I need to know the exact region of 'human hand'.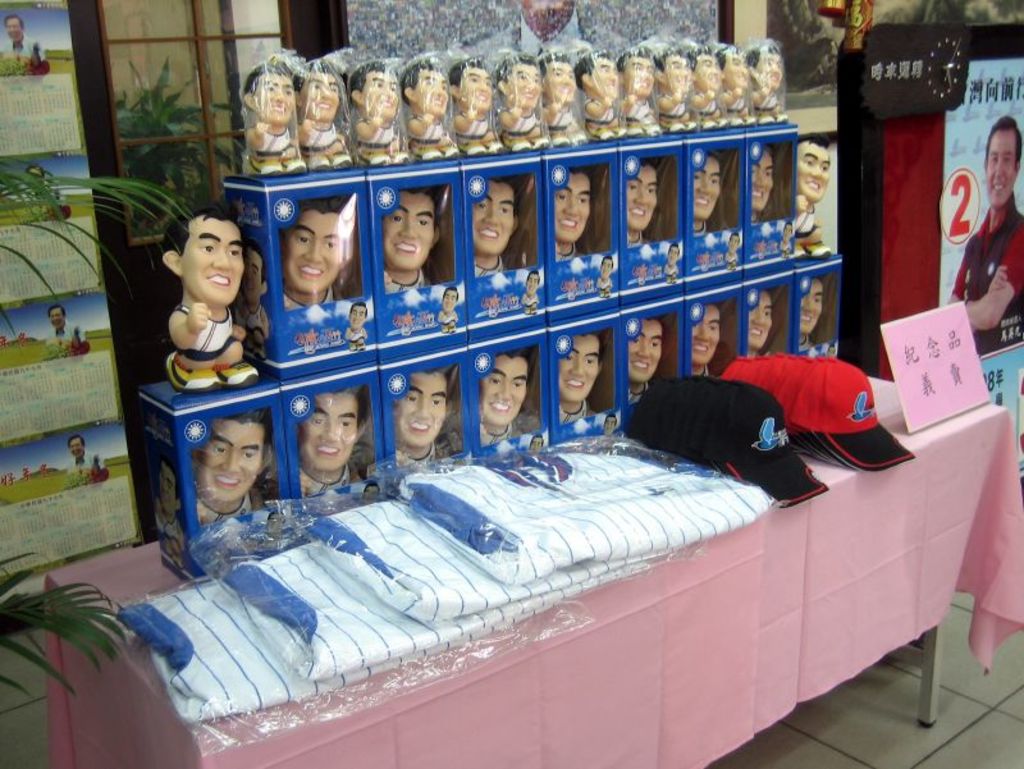
Region: BBox(298, 115, 314, 136).
